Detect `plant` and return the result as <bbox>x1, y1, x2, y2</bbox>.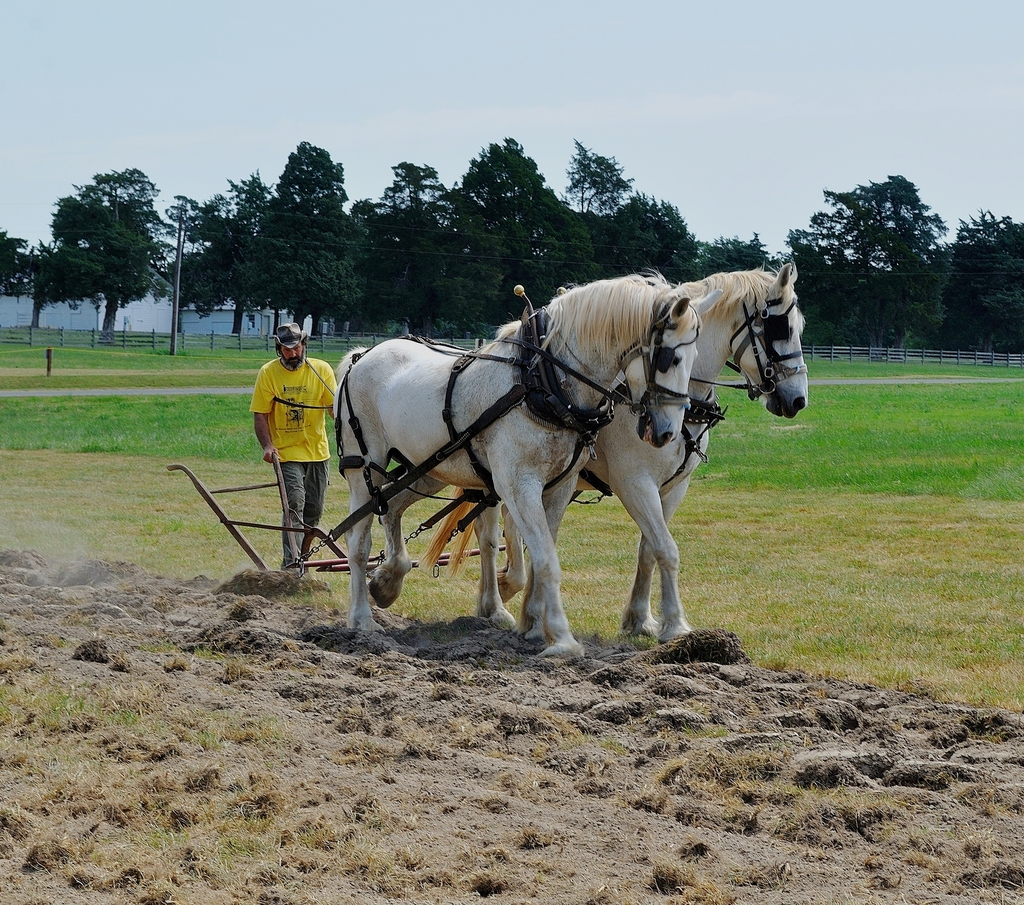
<bbox>196, 726, 245, 755</bbox>.
